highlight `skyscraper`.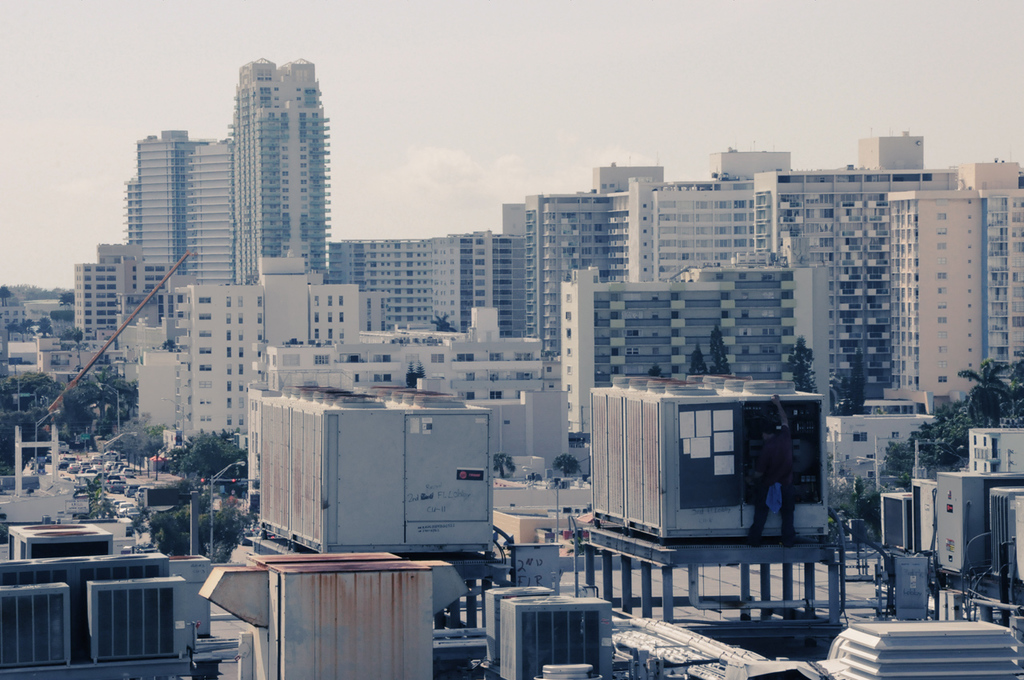
Highlighted region: rect(891, 174, 1023, 395).
